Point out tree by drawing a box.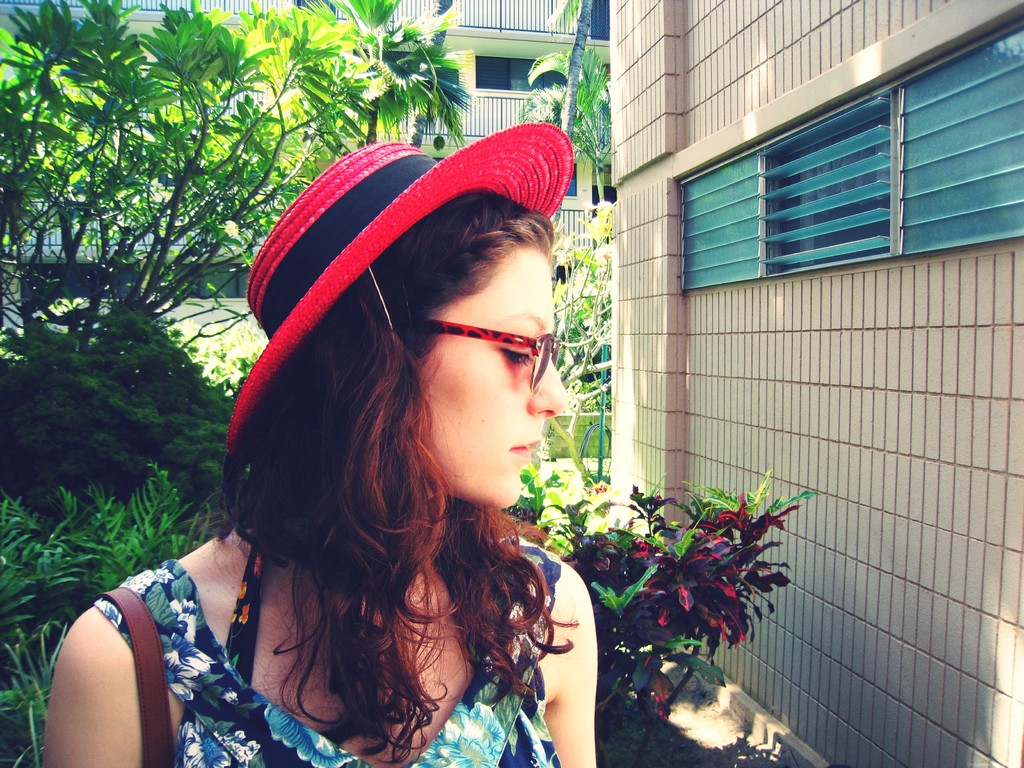
crop(545, 200, 609, 483).
